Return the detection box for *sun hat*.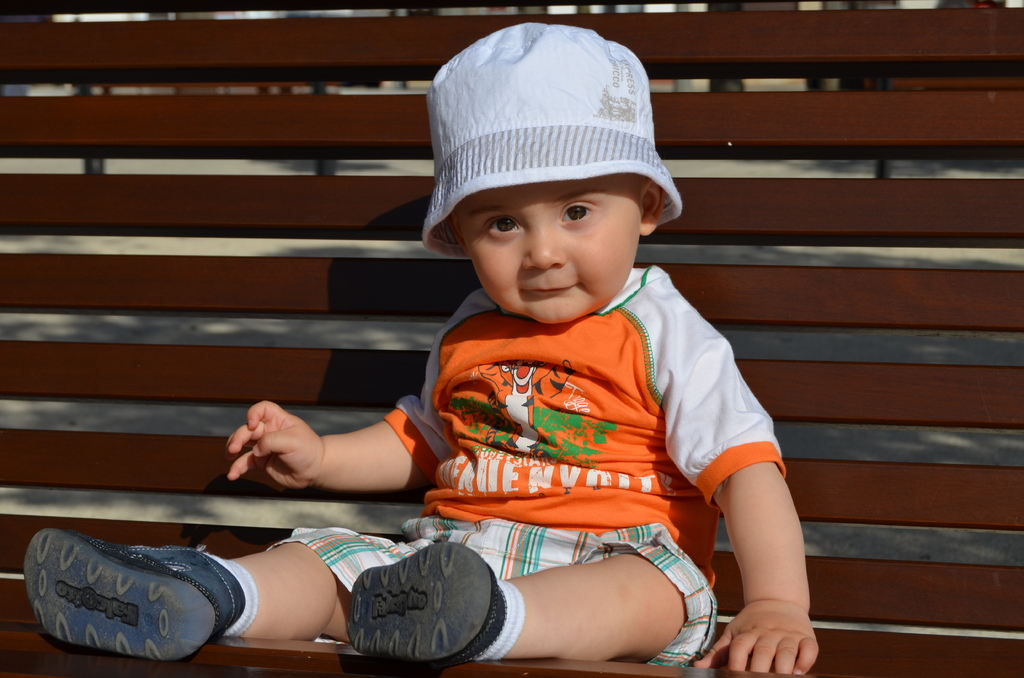
l=426, t=28, r=689, b=259.
